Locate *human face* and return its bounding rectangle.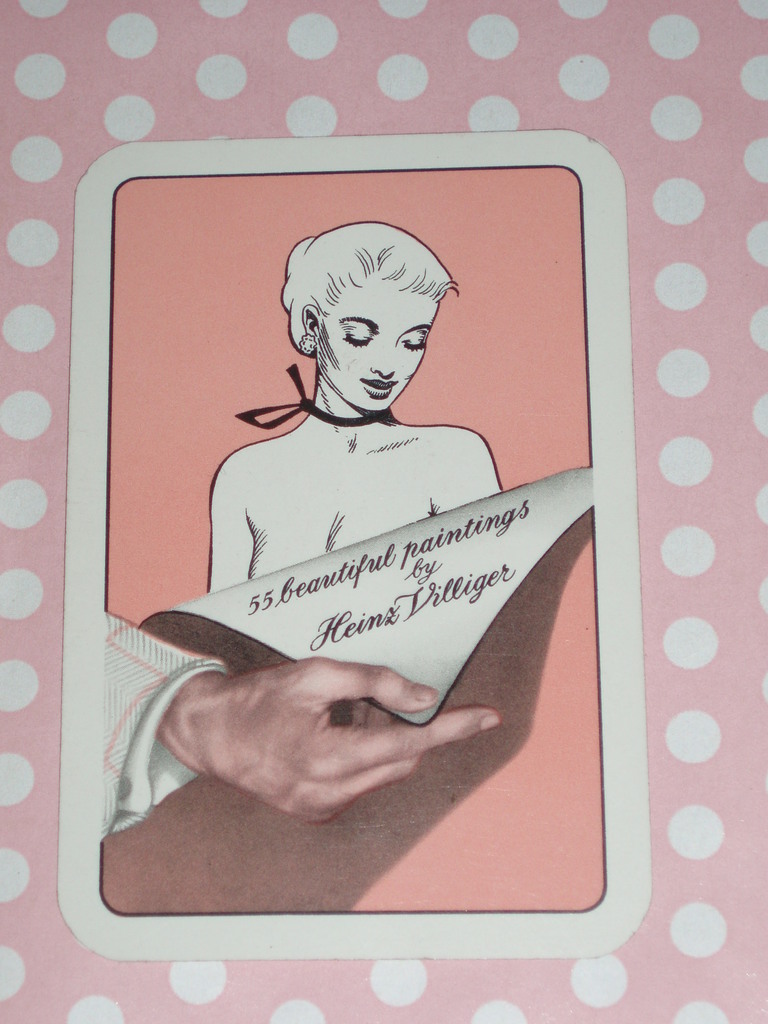
{"x1": 322, "y1": 283, "x2": 439, "y2": 409}.
